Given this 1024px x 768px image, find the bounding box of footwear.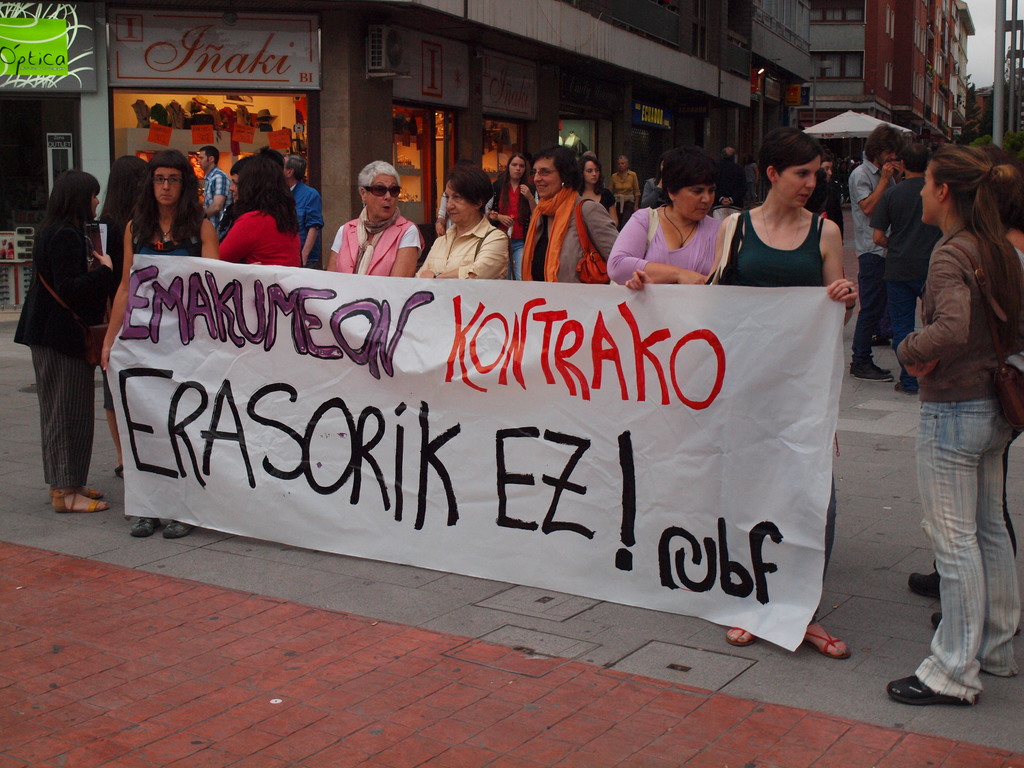
bbox(128, 511, 154, 538).
